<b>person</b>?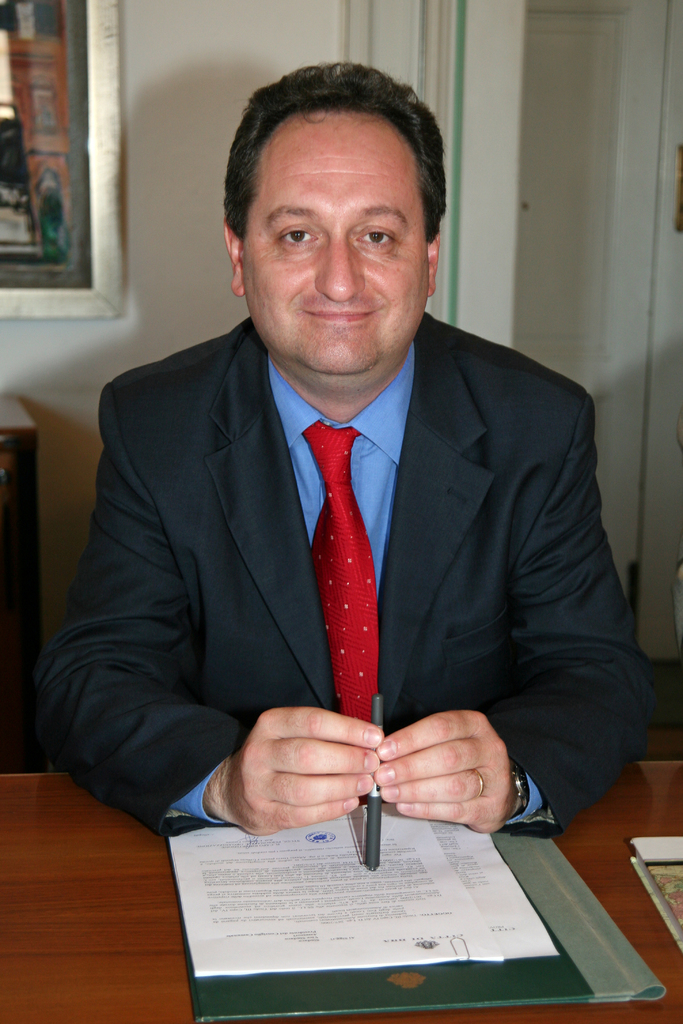
x1=61, y1=81, x2=639, y2=952
